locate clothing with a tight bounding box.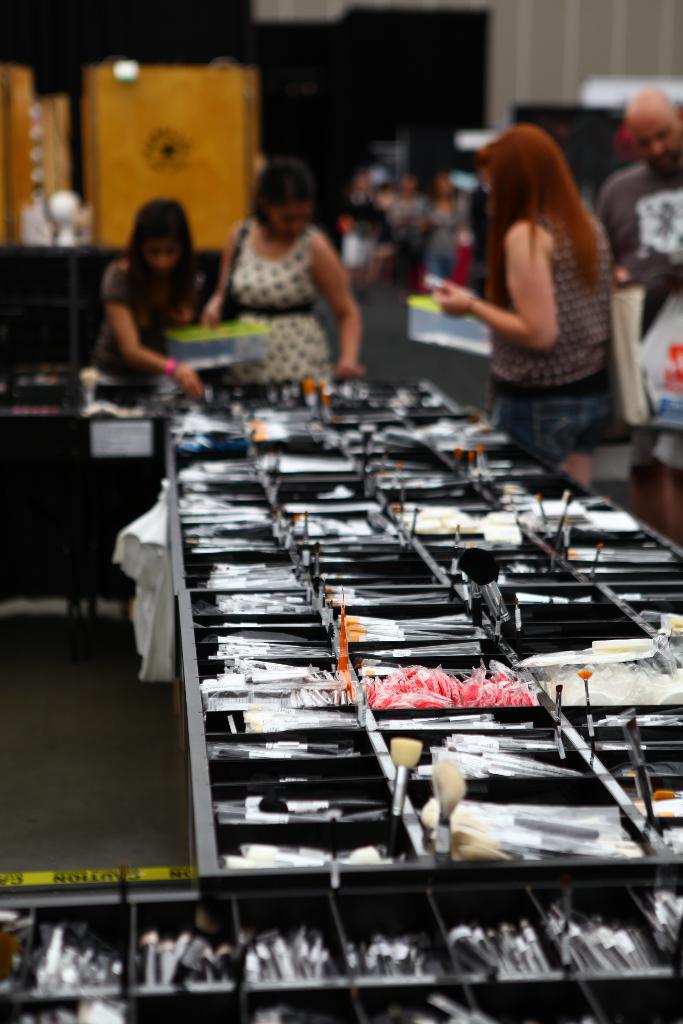
(507, 360, 616, 483).
